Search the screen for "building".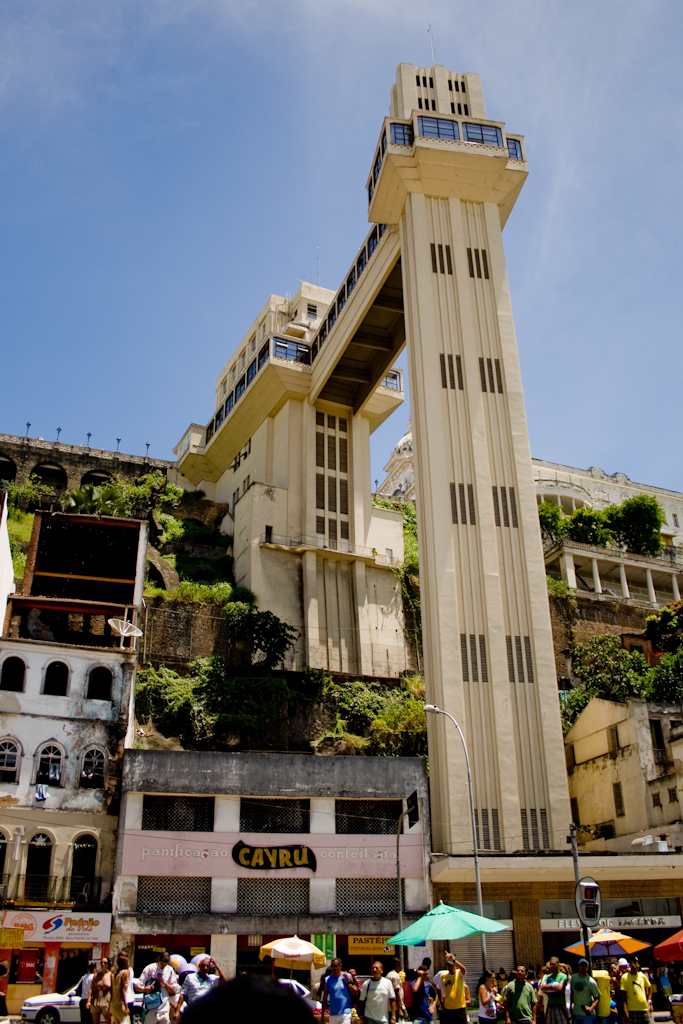
Found at 558,691,682,845.
